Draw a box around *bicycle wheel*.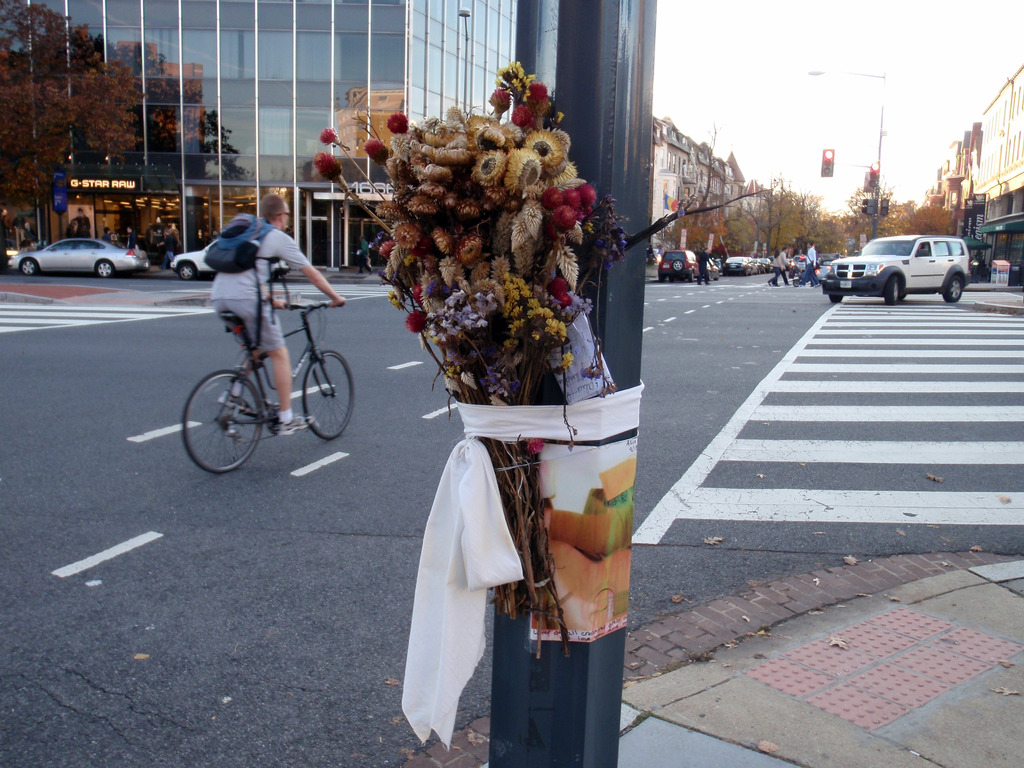
bbox=[182, 363, 252, 479].
